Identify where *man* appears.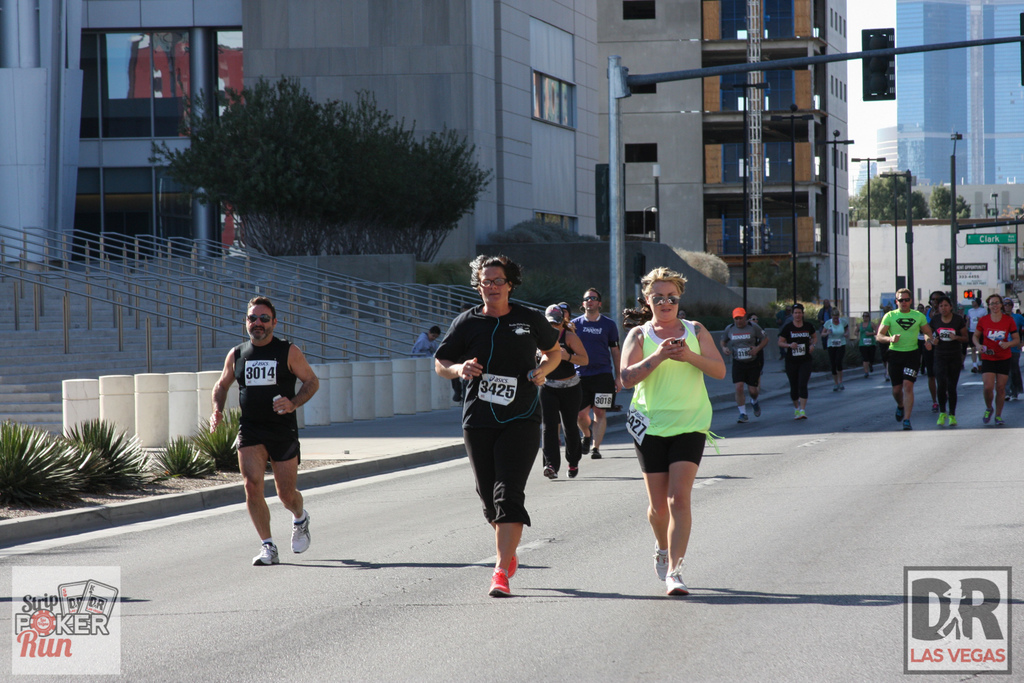
Appears at 211:292:319:561.
